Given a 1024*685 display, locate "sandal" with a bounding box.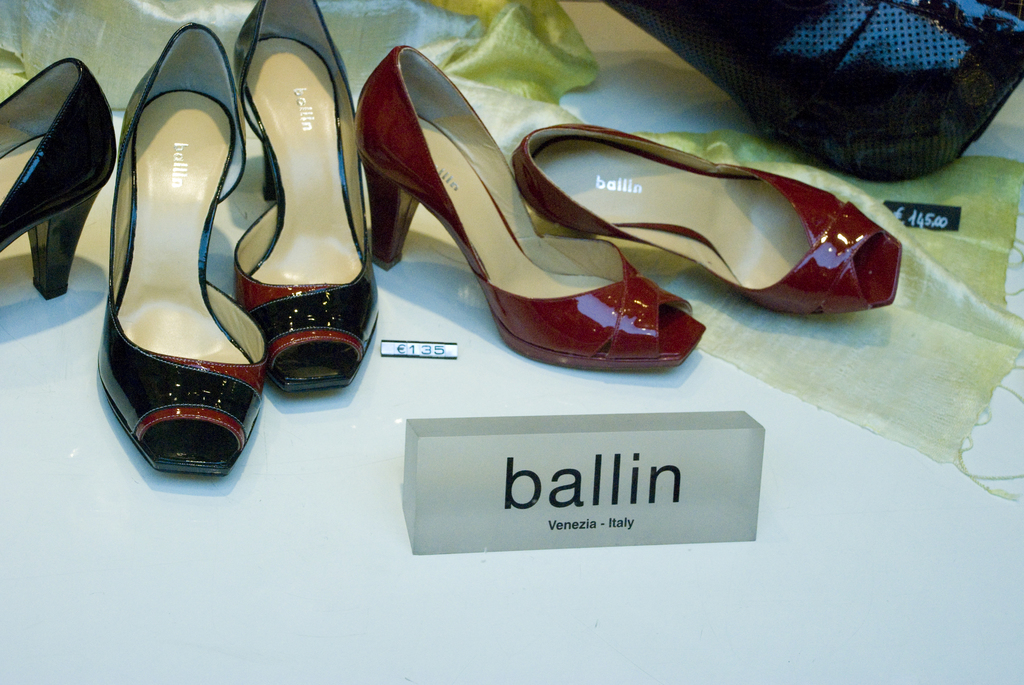
Located: box=[0, 58, 119, 300].
